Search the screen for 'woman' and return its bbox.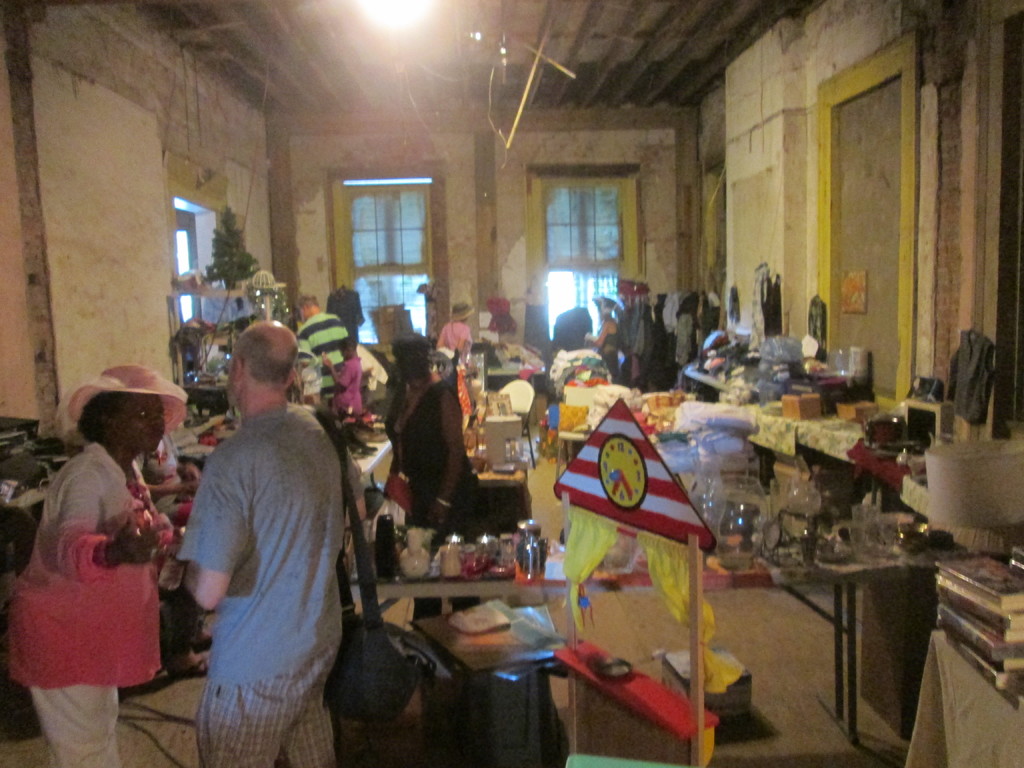
Found: (left=22, top=413, right=172, bottom=756).
